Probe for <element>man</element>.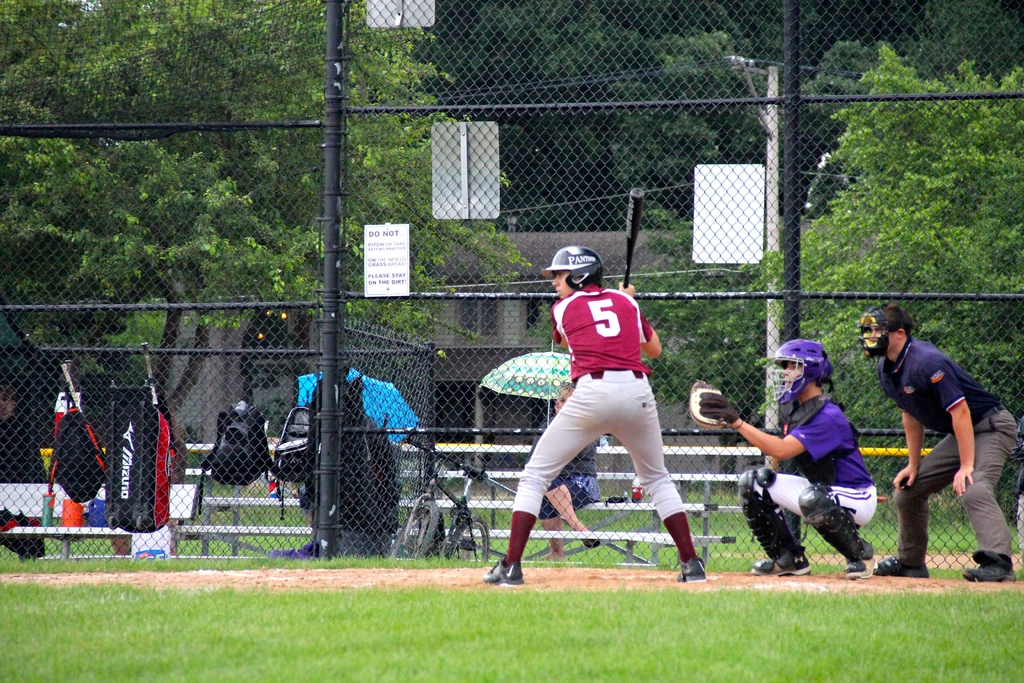
Probe result: bbox(501, 239, 717, 587).
